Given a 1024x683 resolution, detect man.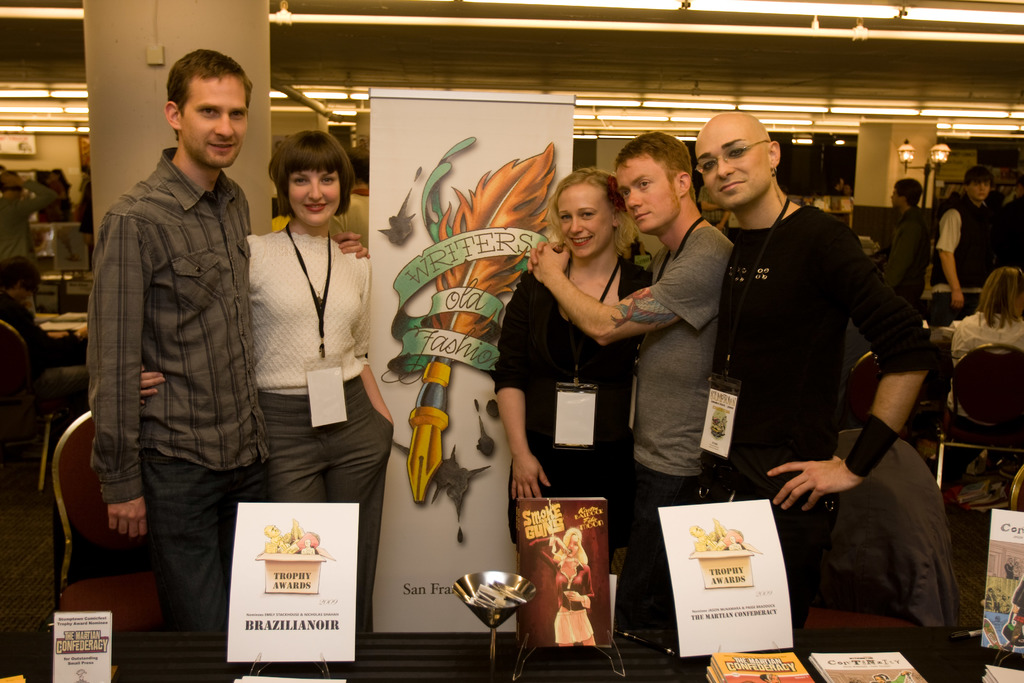
crop(76, 24, 278, 660).
